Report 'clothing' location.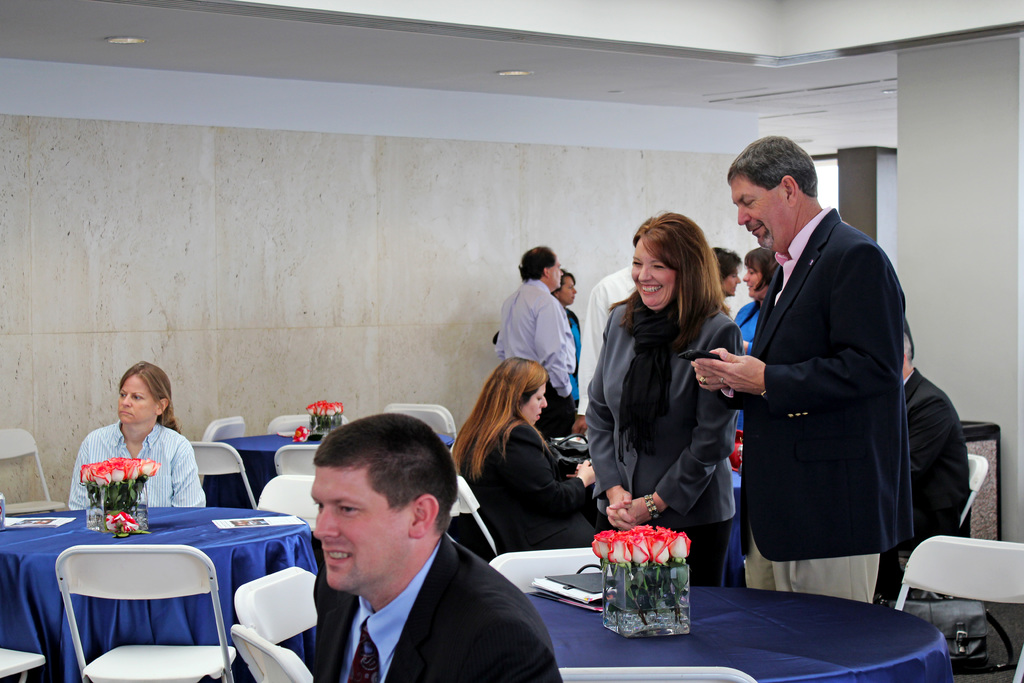
Report: l=584, t=298, r=742, b=587.
